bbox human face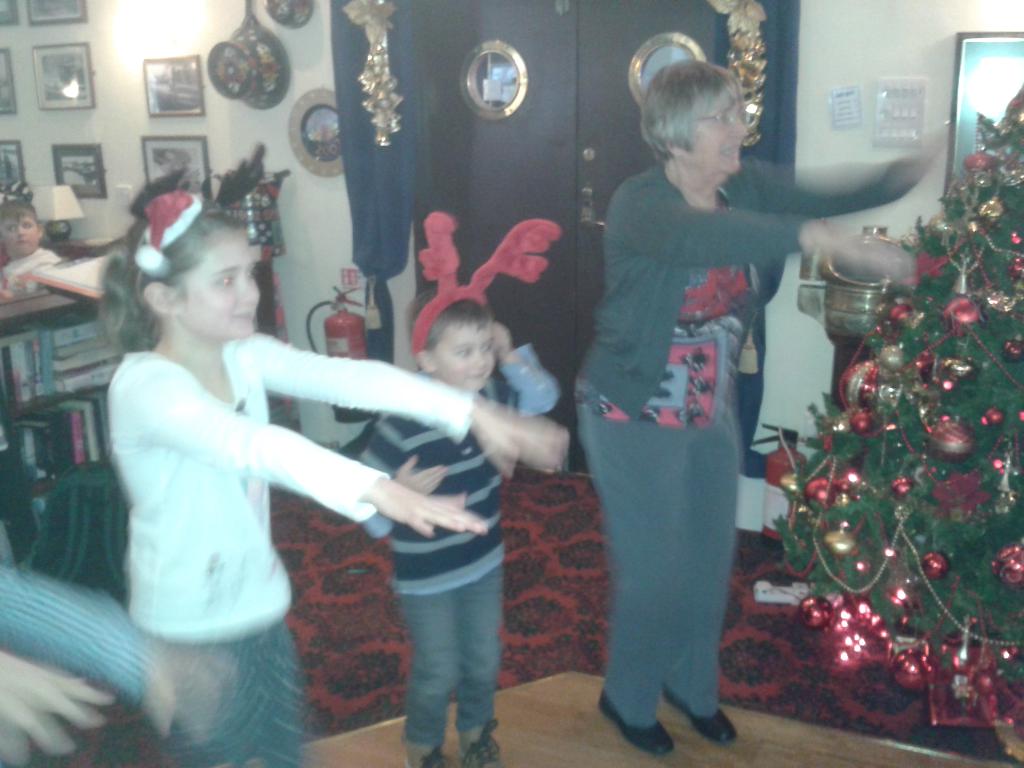
bbox(2, 214, 40, 254)
